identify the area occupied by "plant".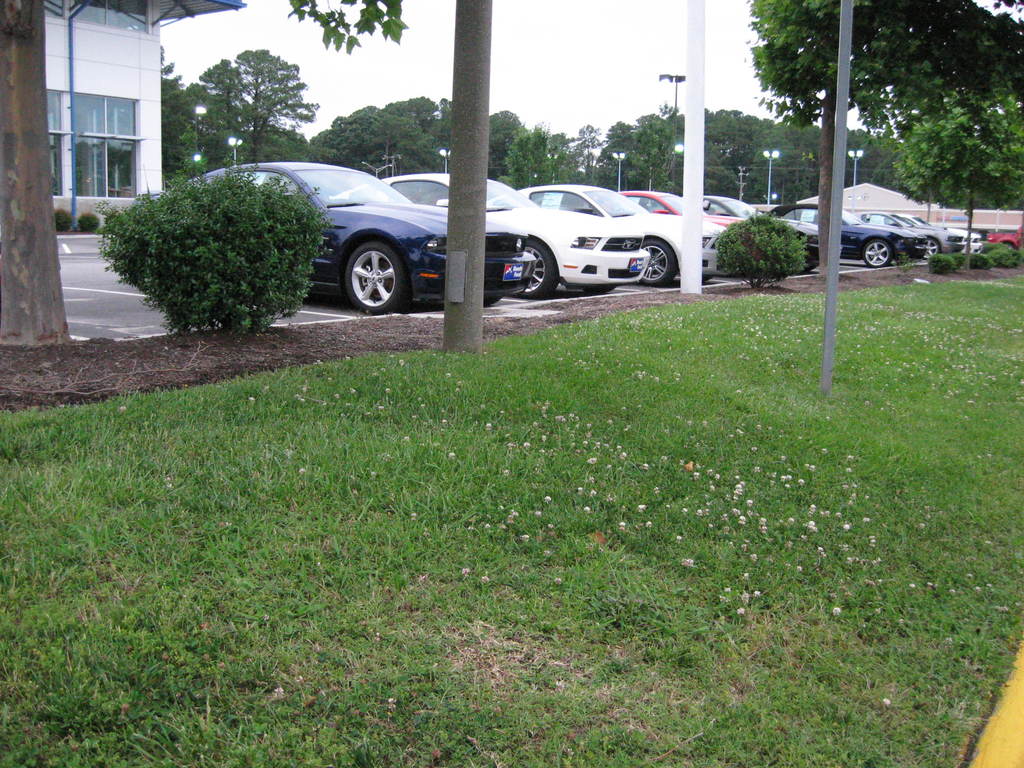
Area: x1=969, y1=253, x2=993, y2=273.
